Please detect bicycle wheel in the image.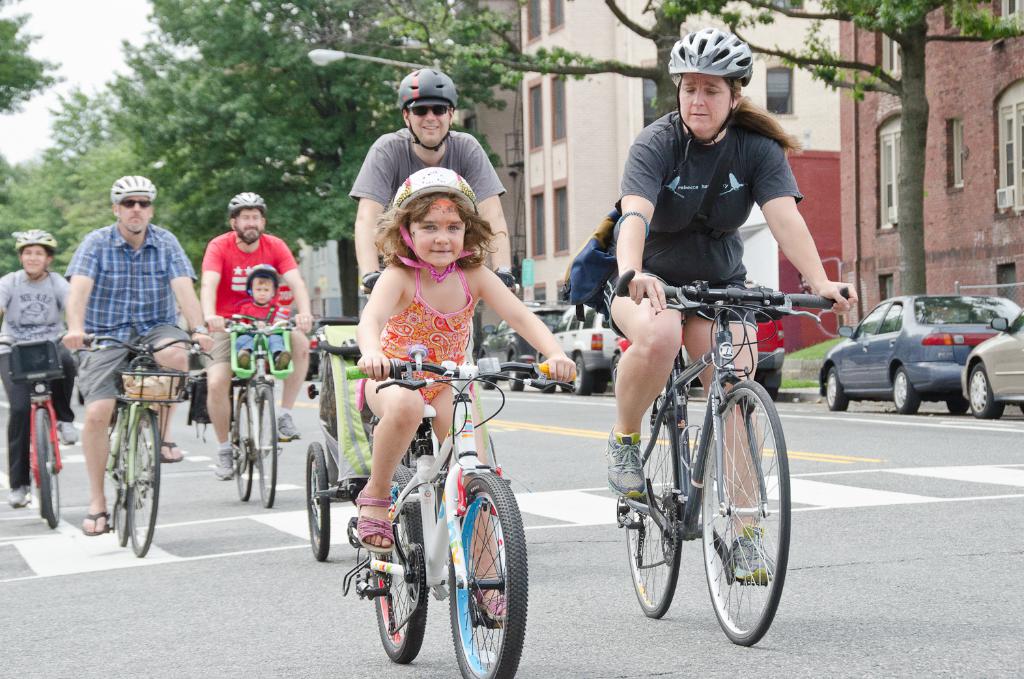
[x1=38, y1=402, x2=57, y2=527].
